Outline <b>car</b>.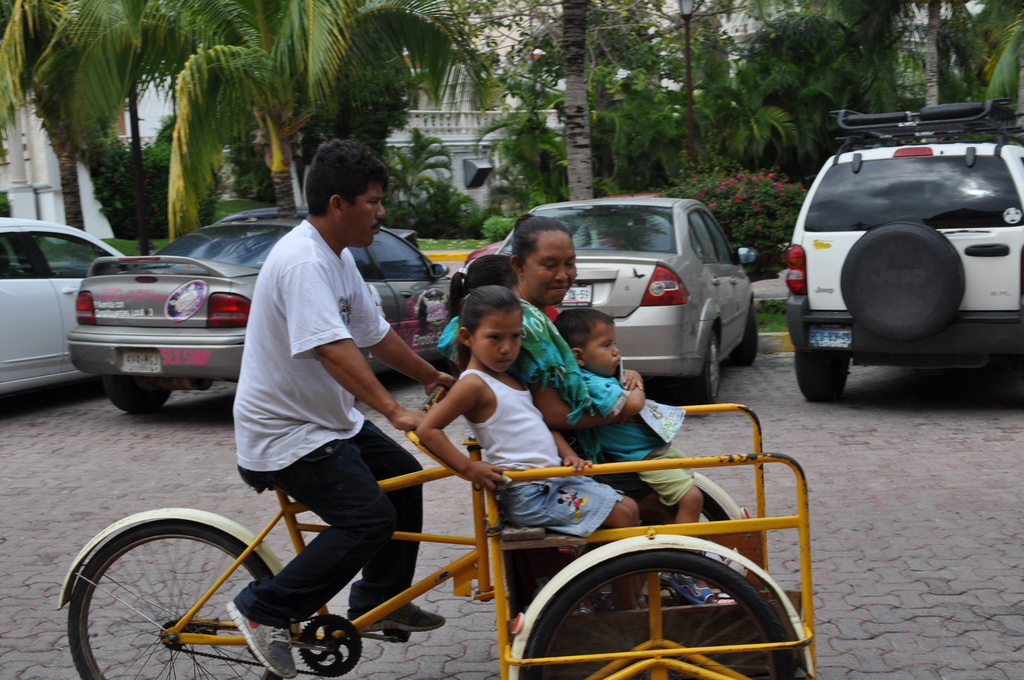
Outline: 0 213 121 409.
